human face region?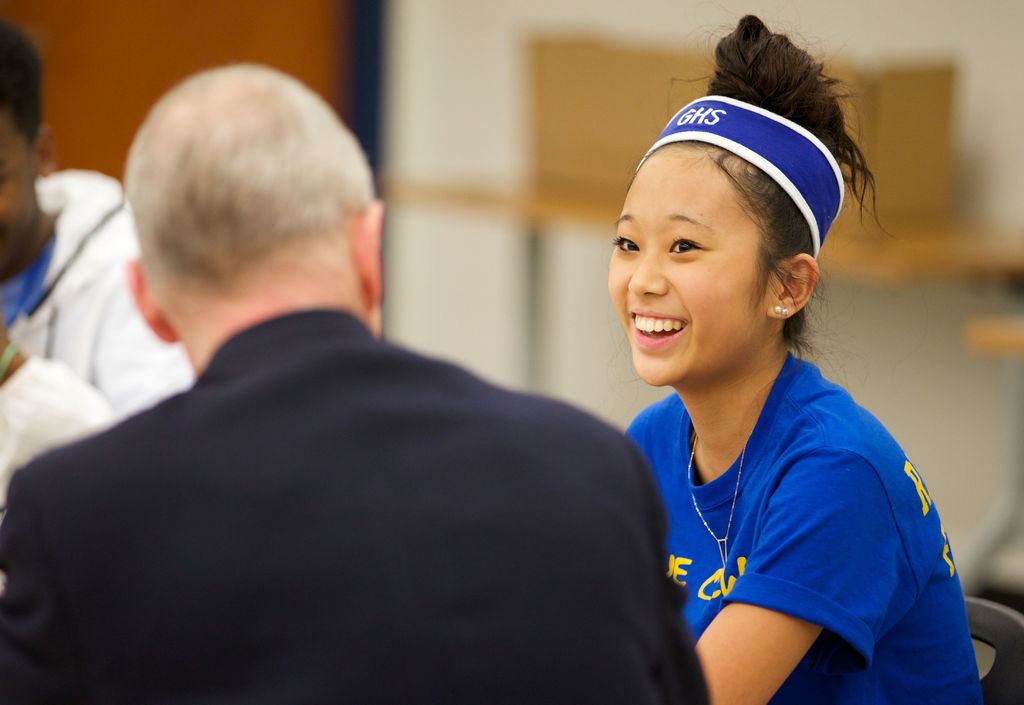
bbox=(606, 156, 779, 385)
